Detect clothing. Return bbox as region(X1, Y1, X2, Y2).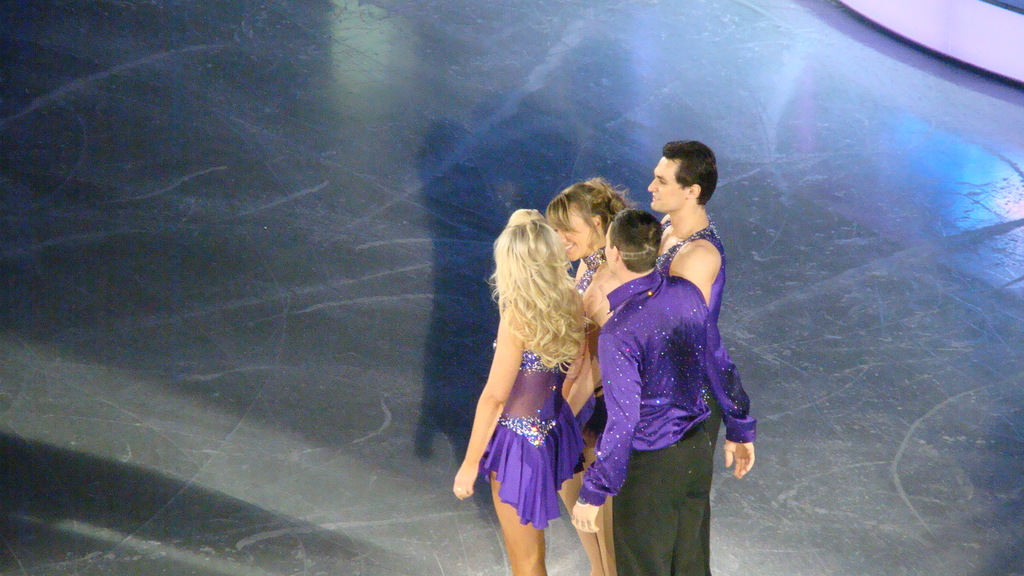
region(593, 207, 739, 540).
